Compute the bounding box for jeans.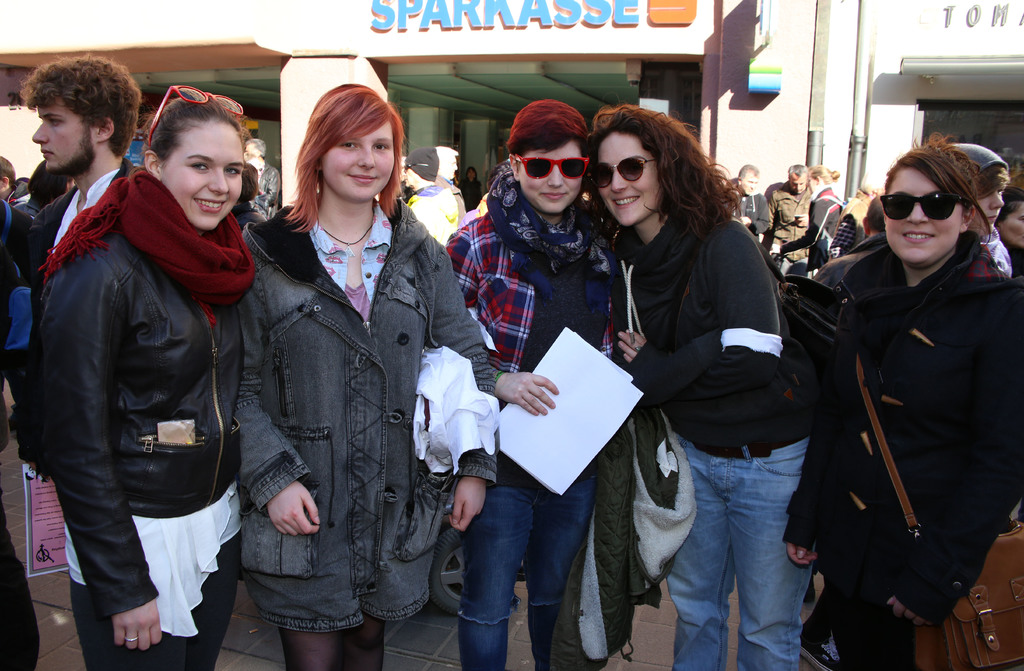
x1=456, y1=471, x2=593, y2=670.
